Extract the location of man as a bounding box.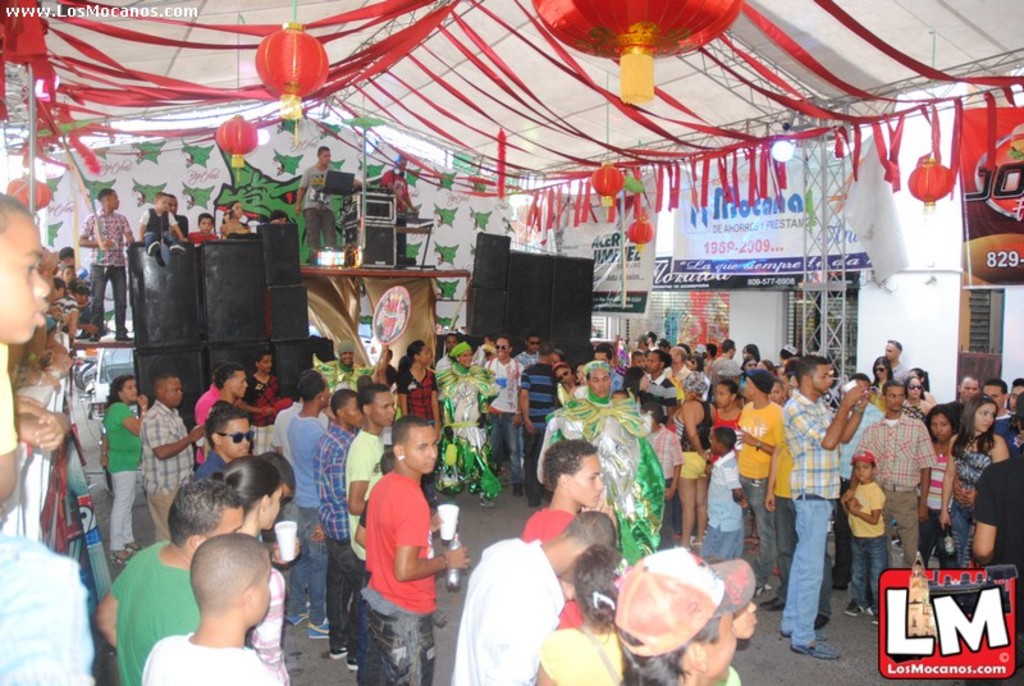
(x1=980, y1=376, x2=1016, y2=435).
